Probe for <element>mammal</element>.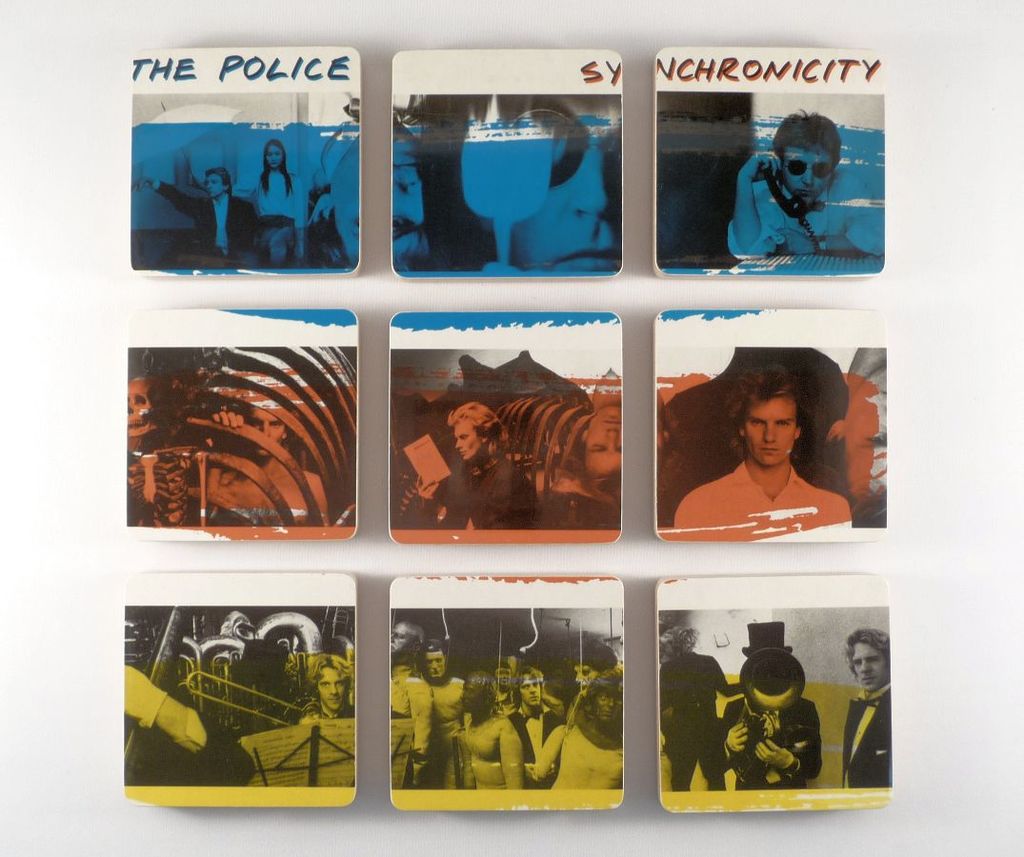
Probe result: region(134, 170, 258, 260).
